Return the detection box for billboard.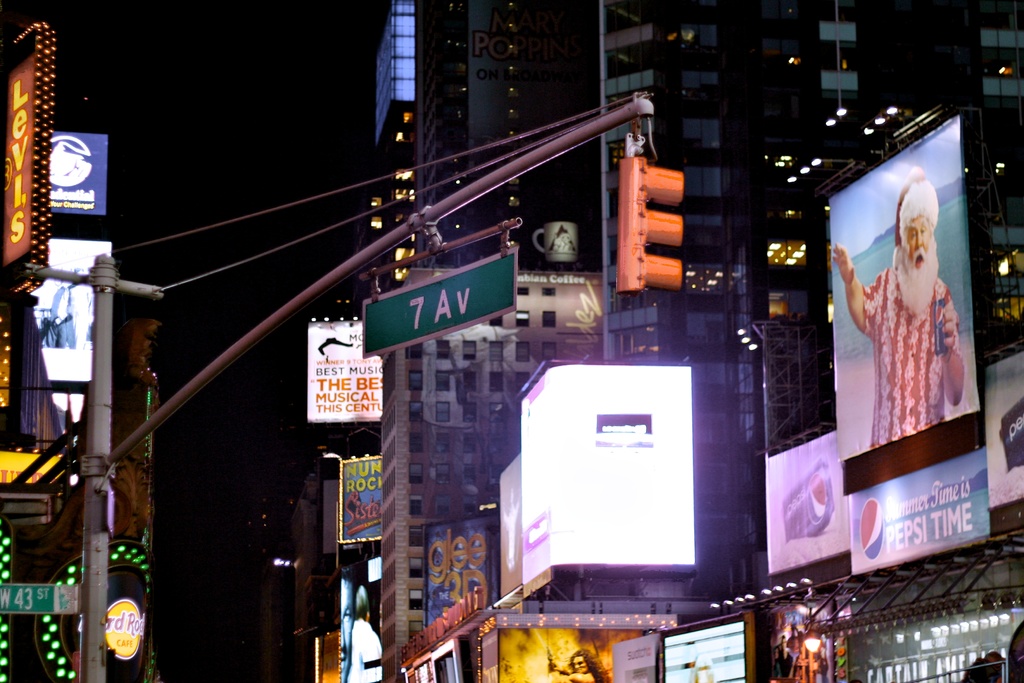
839, 445, 986, 565.
